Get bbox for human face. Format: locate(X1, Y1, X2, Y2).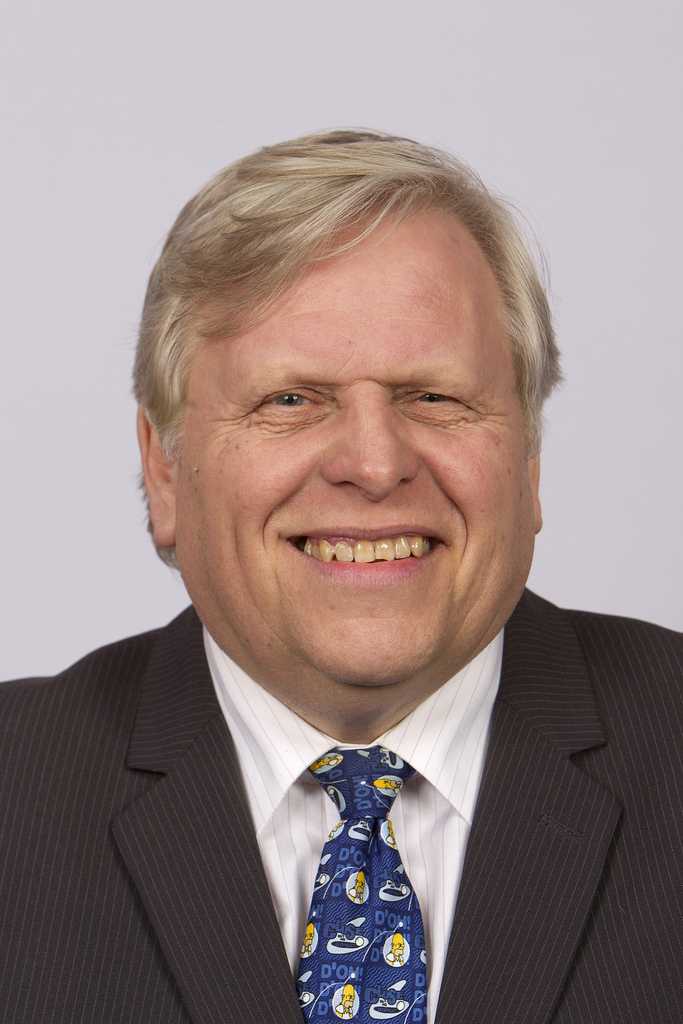
locate(173, 204, 534, 692).
